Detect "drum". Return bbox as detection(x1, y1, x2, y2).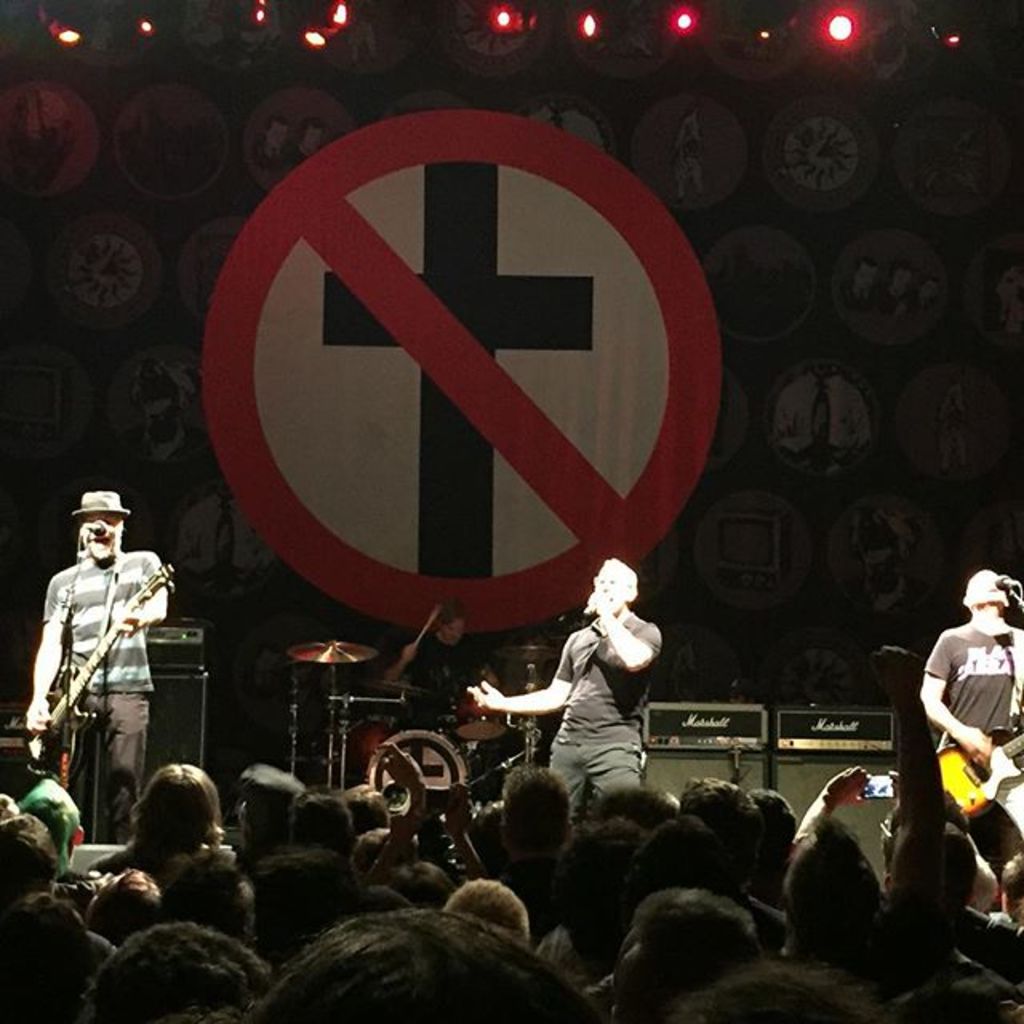
detection(368, 733, 467, 803).
